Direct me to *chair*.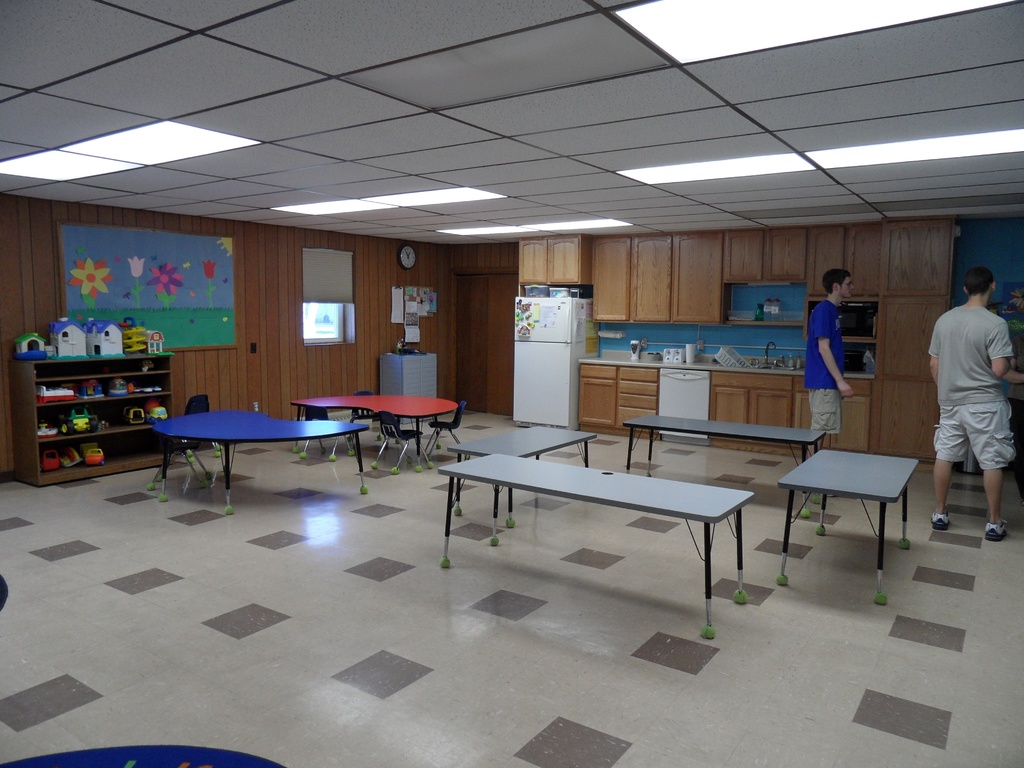
Direction: {"left": 349, "top": 389, "right": 387, "bottom": 436}.
